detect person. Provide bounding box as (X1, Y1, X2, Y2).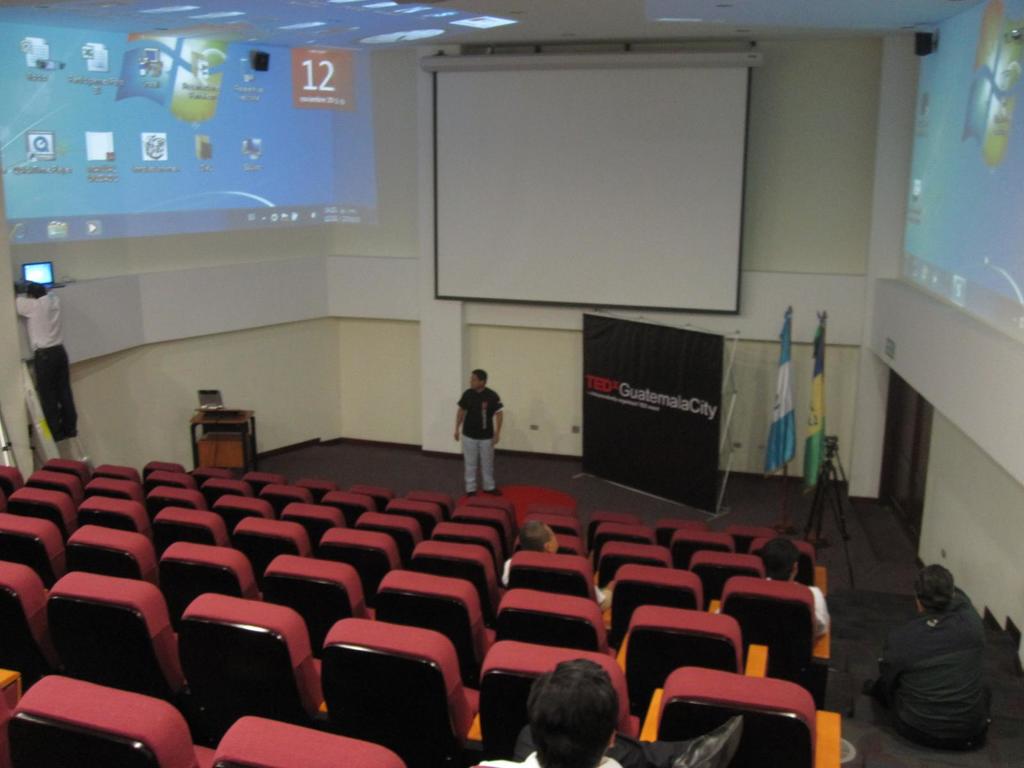
(498, 520, 614, 605).
